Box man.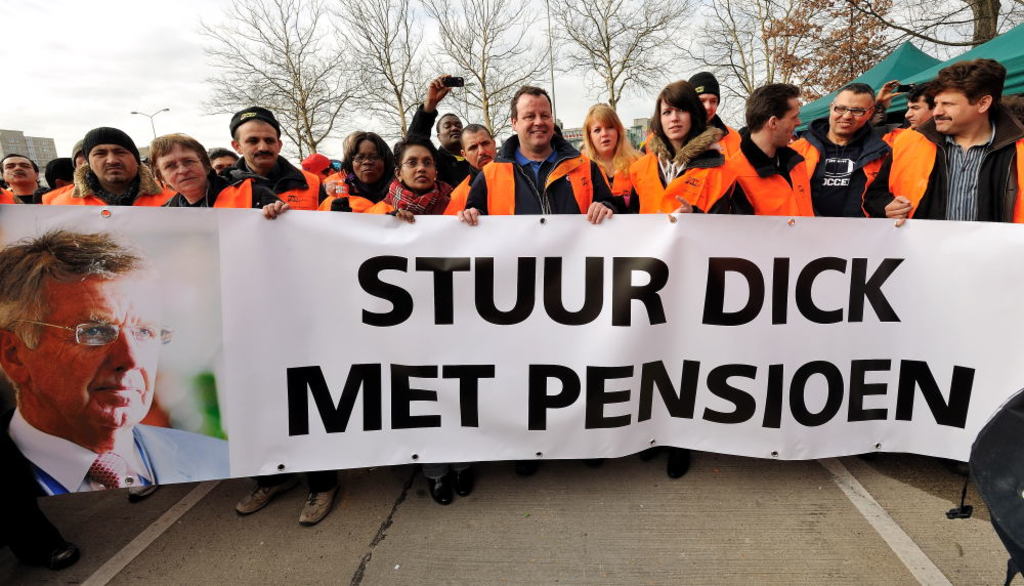
Rect(406, 74, 466, 176).
